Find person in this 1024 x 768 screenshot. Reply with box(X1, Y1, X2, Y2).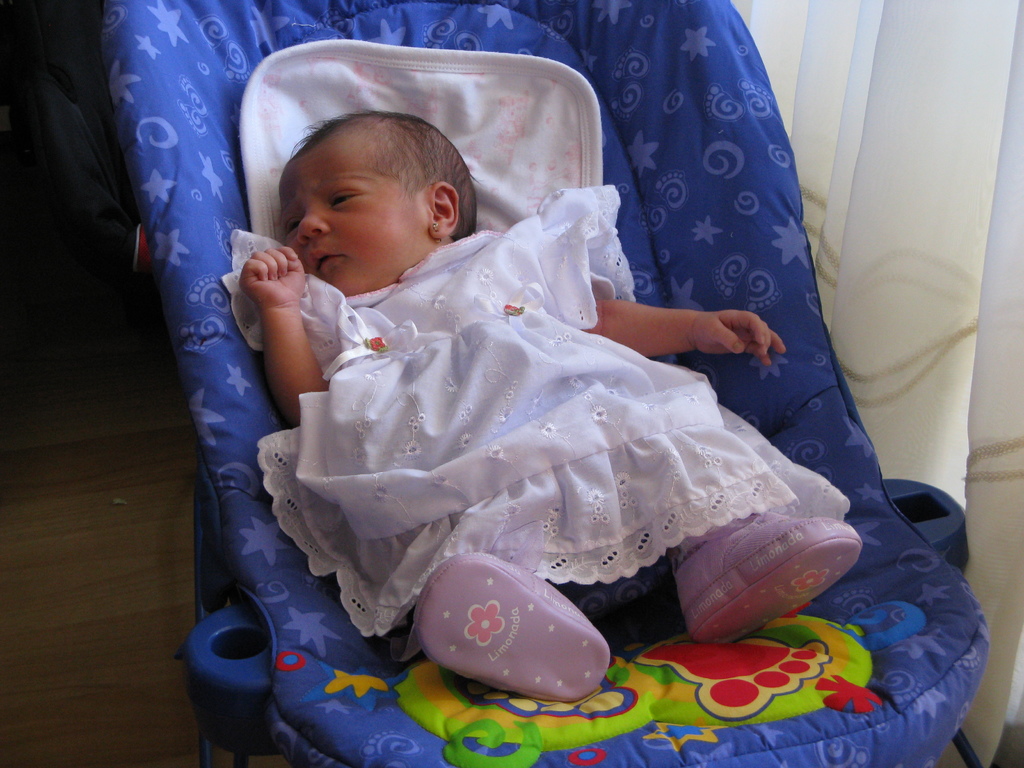
box(188, 31, 915, 738).
